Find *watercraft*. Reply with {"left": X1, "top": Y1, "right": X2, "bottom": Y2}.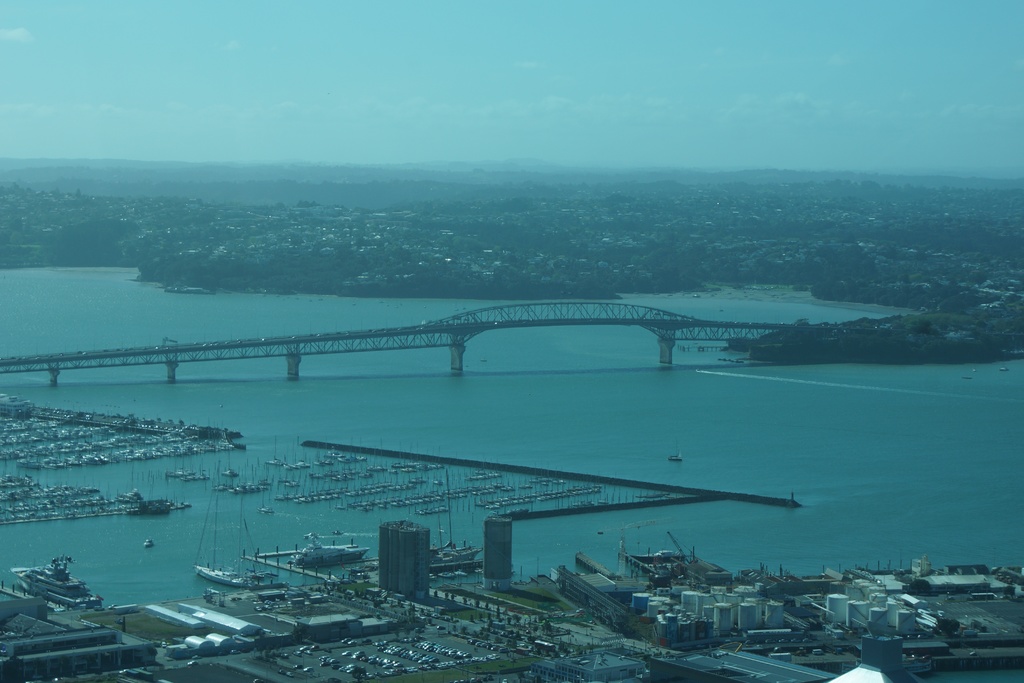
{"left": 319, "top": 477, "right": 340, "bottom": 500}.
